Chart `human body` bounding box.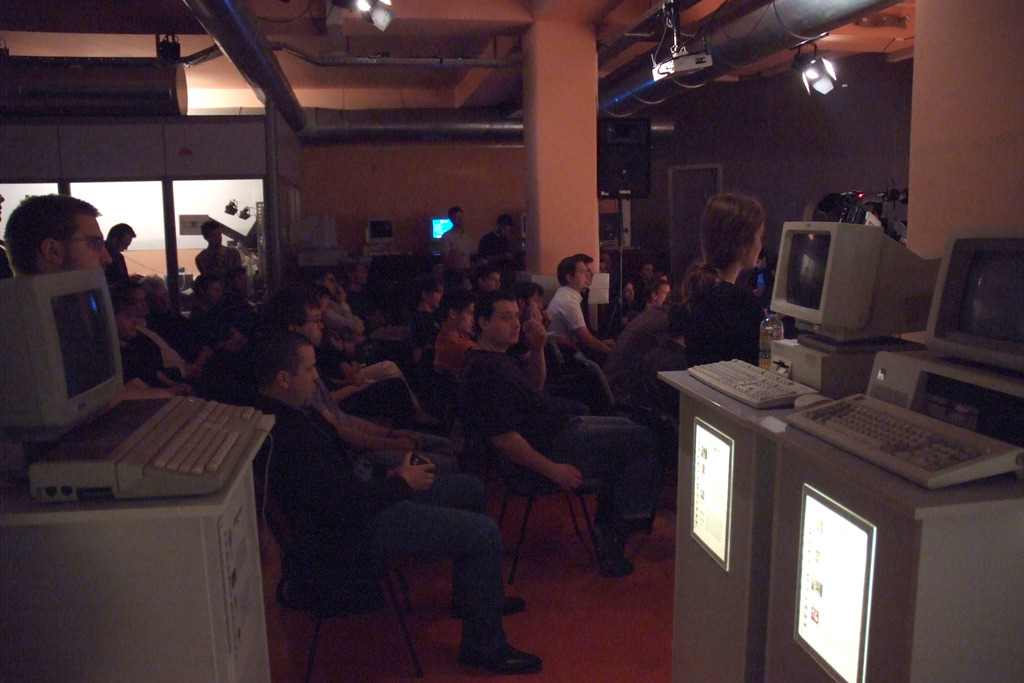
Charted: [116, 302, 184, 399].
